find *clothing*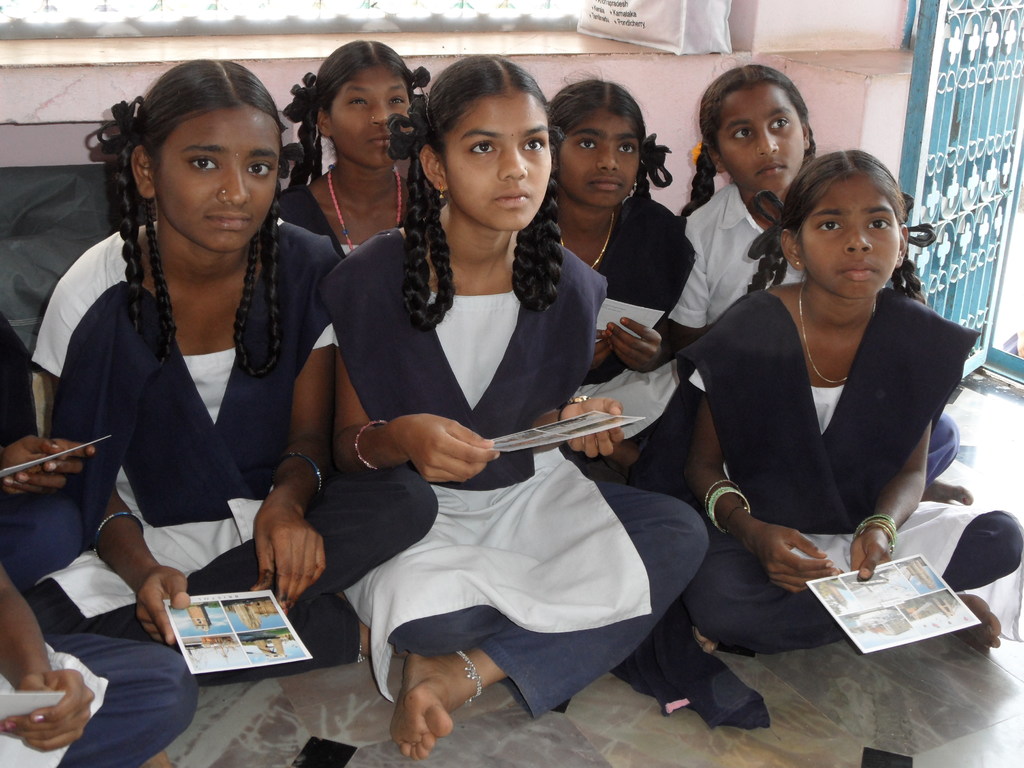
region(675, 182, 781, 349)
